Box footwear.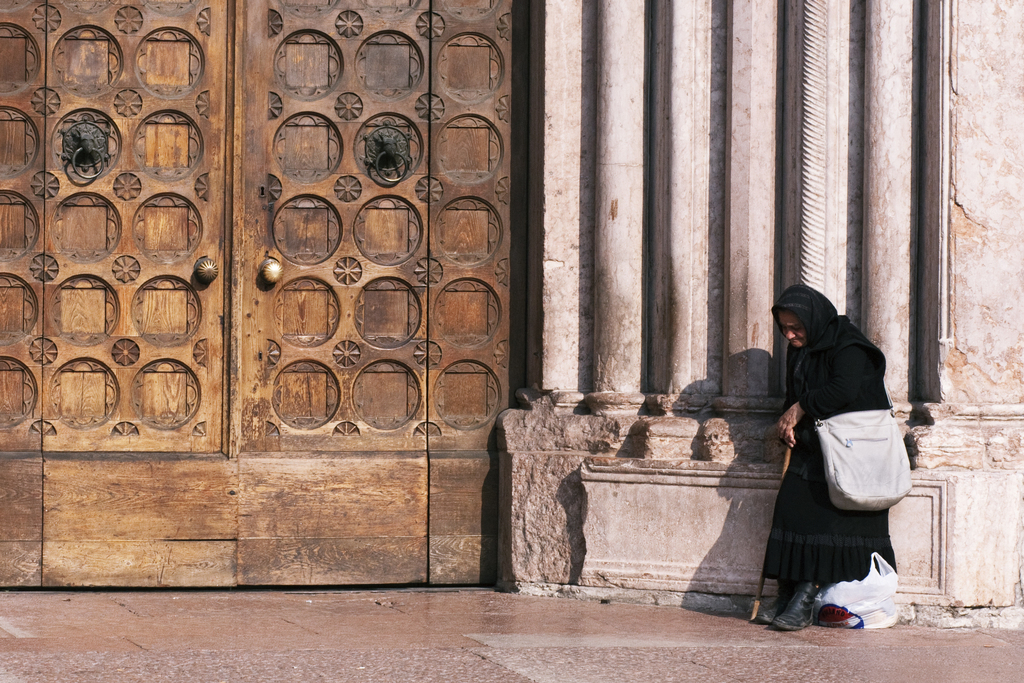
[x1=774, y1=582, x2=817, y2=628].
